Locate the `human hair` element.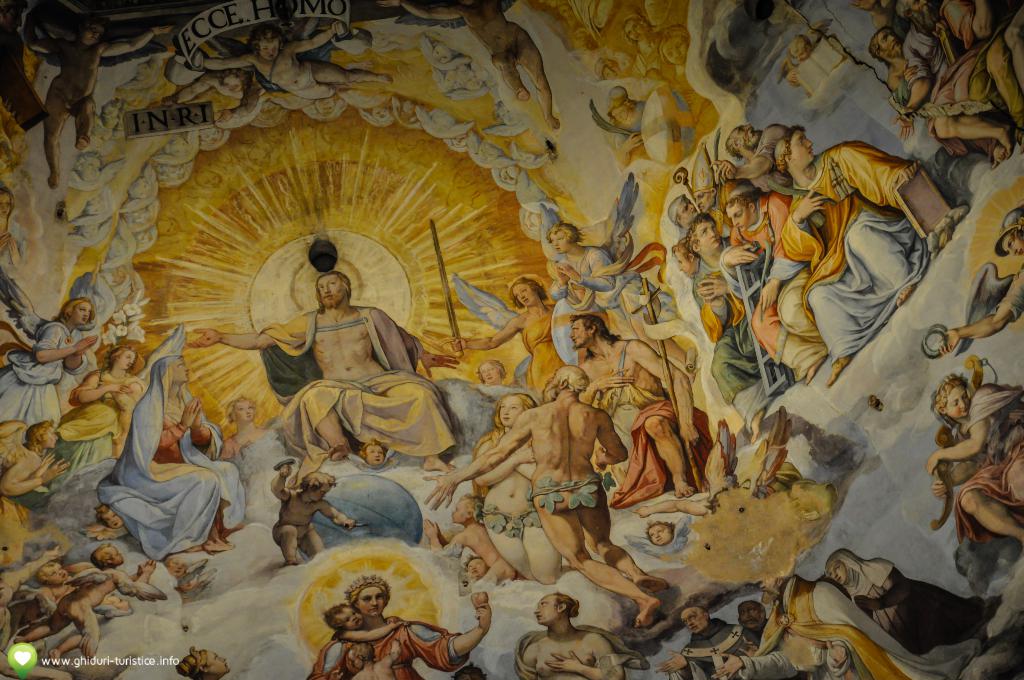
Element bbox: (468, 392, 533, 498).
